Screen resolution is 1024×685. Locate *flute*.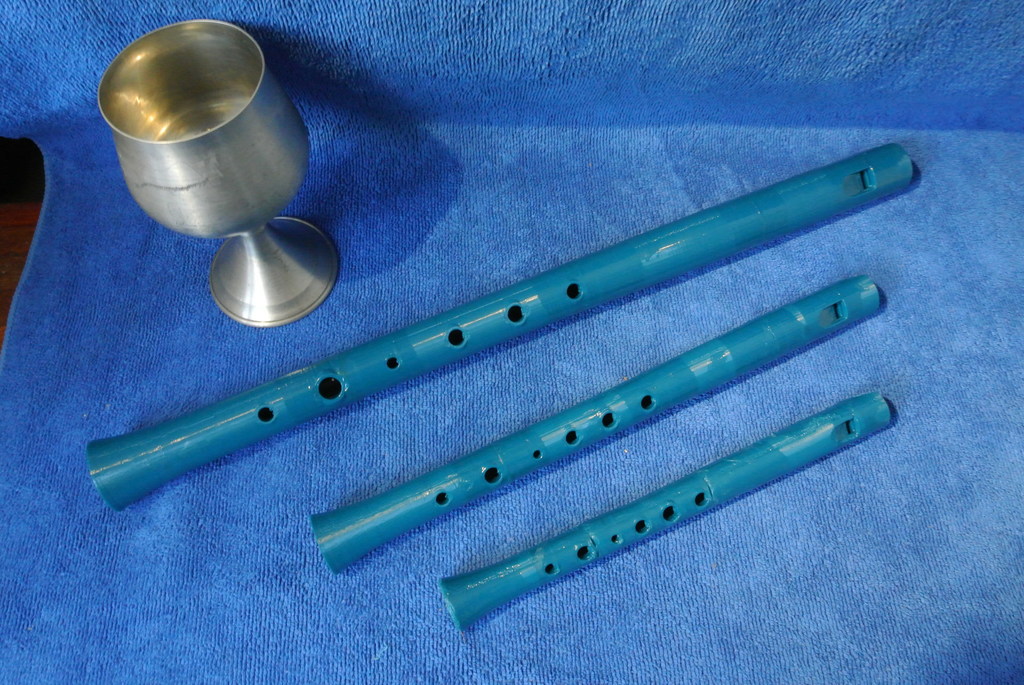
[312, 275, 883, 572].
